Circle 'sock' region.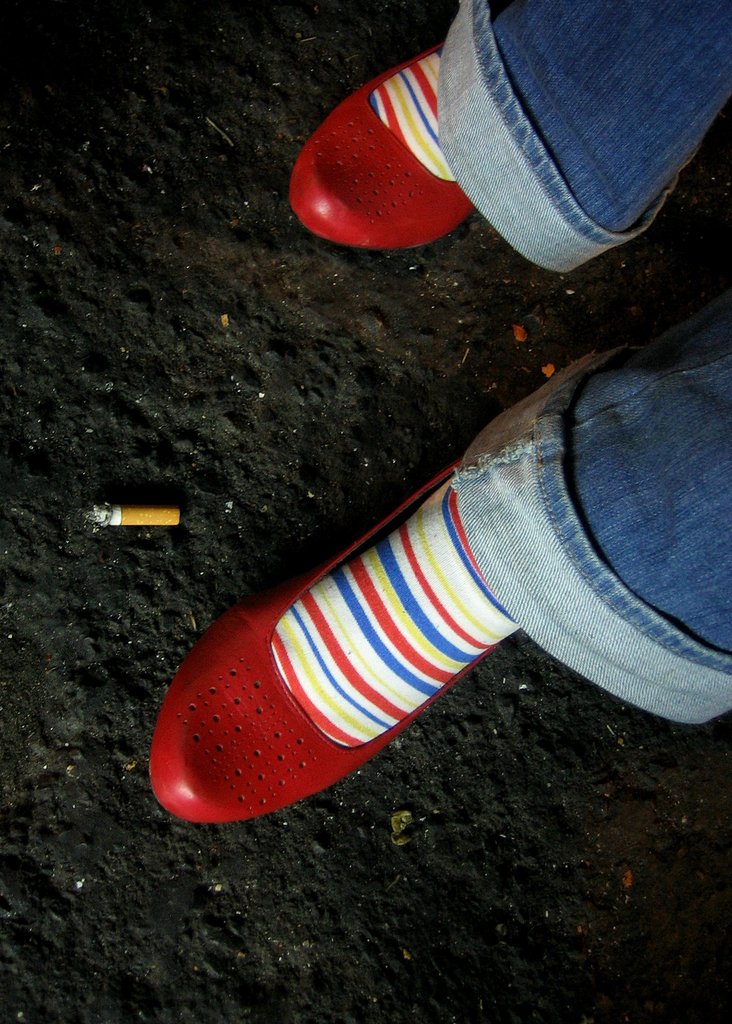
Region: pyautogui.locateOnScreen(268, 480, 521, 746).
